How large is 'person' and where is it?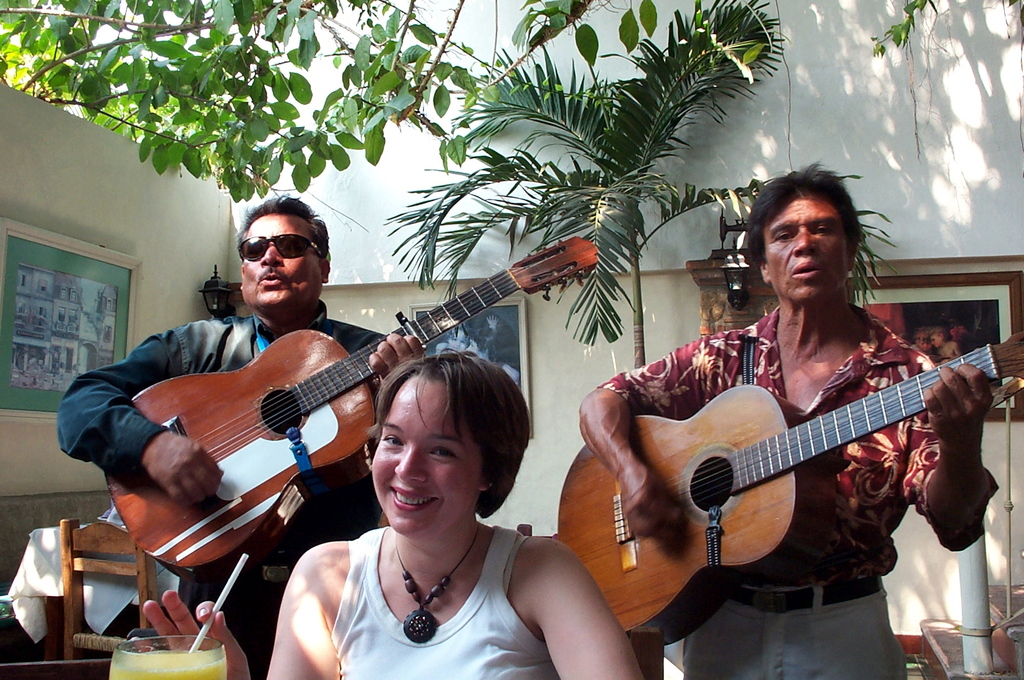
Bounding box: 131 354 640 679.
